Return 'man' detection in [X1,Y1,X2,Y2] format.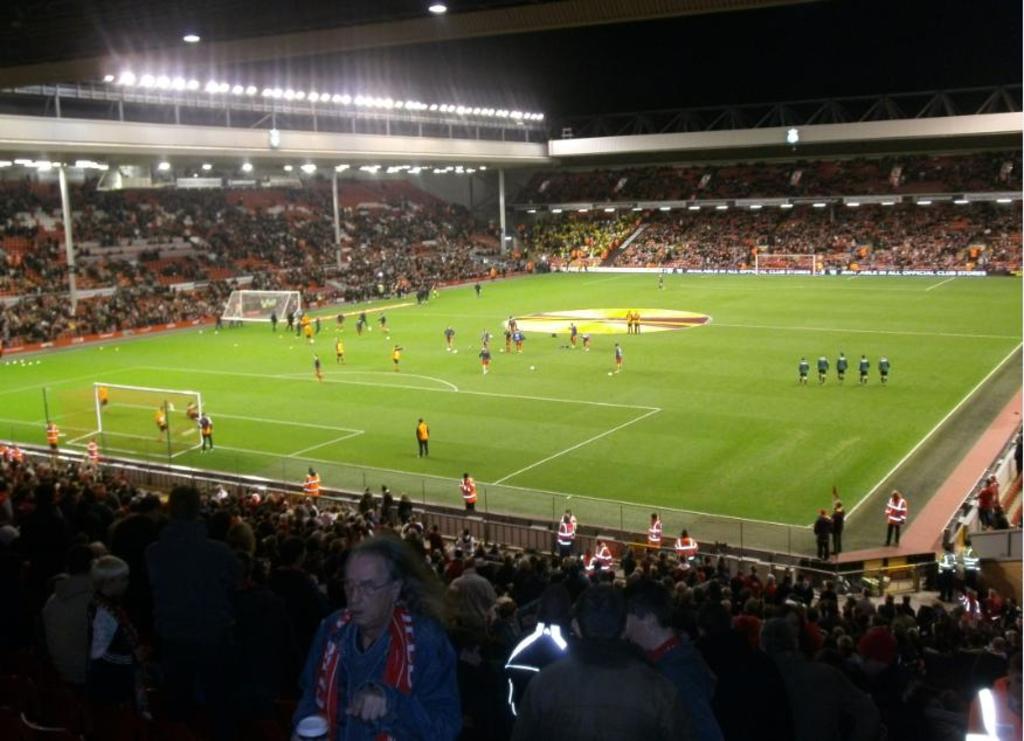
[307,318,312,349].
